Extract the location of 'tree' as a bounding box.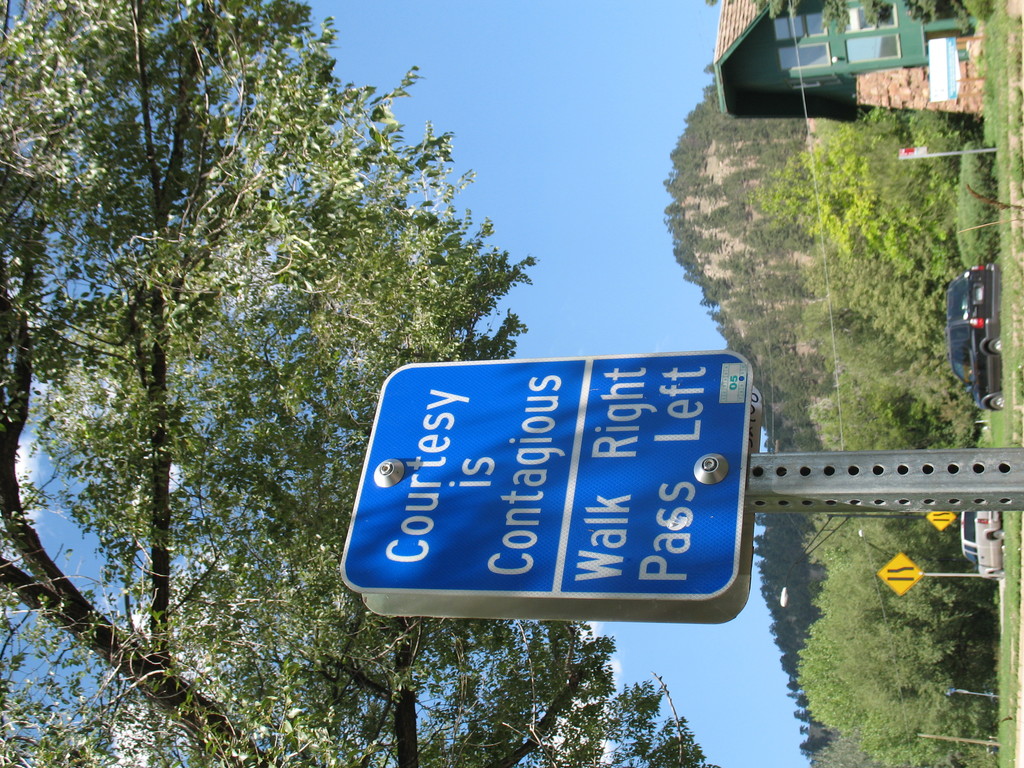
pyautogui.locateOnScreen(800, 492, 928, 543).
